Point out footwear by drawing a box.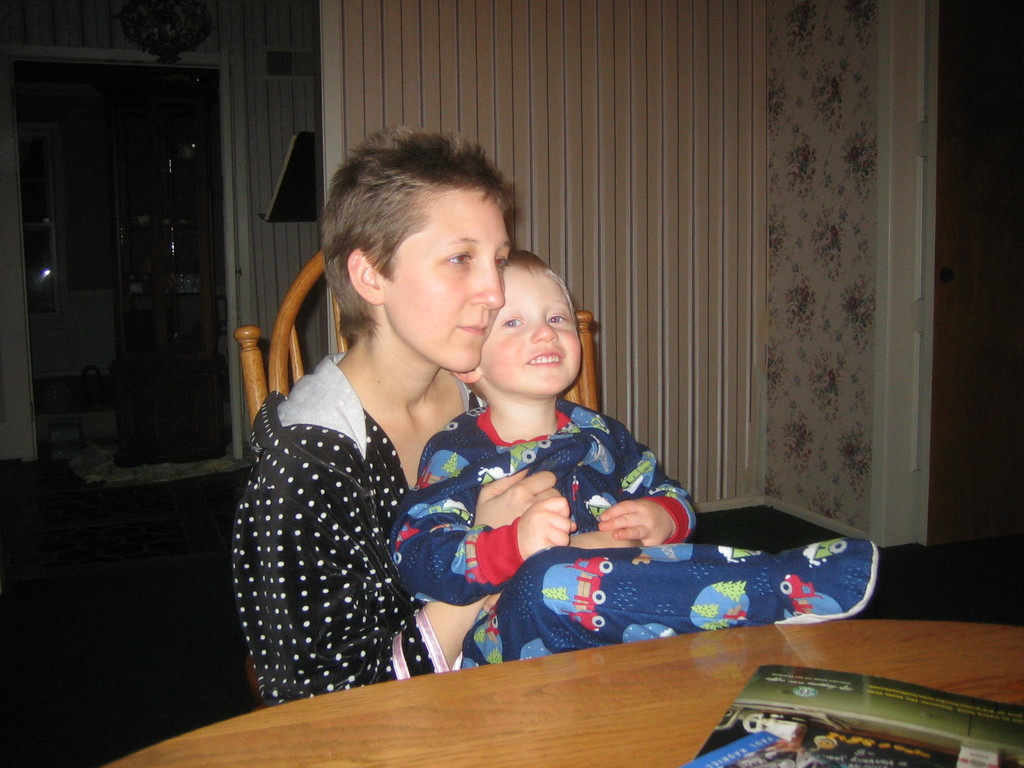
{"left": 765, "top": 529, "right": 875, "bottom": 626}.
